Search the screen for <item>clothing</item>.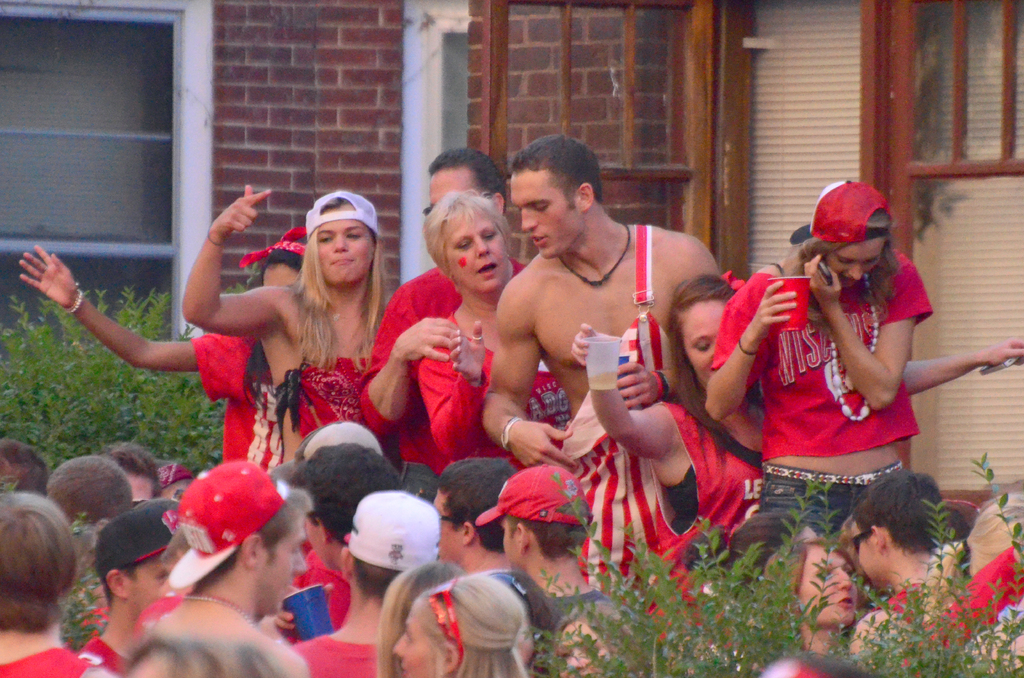
Found at detection(291, 632, 404, 671).
